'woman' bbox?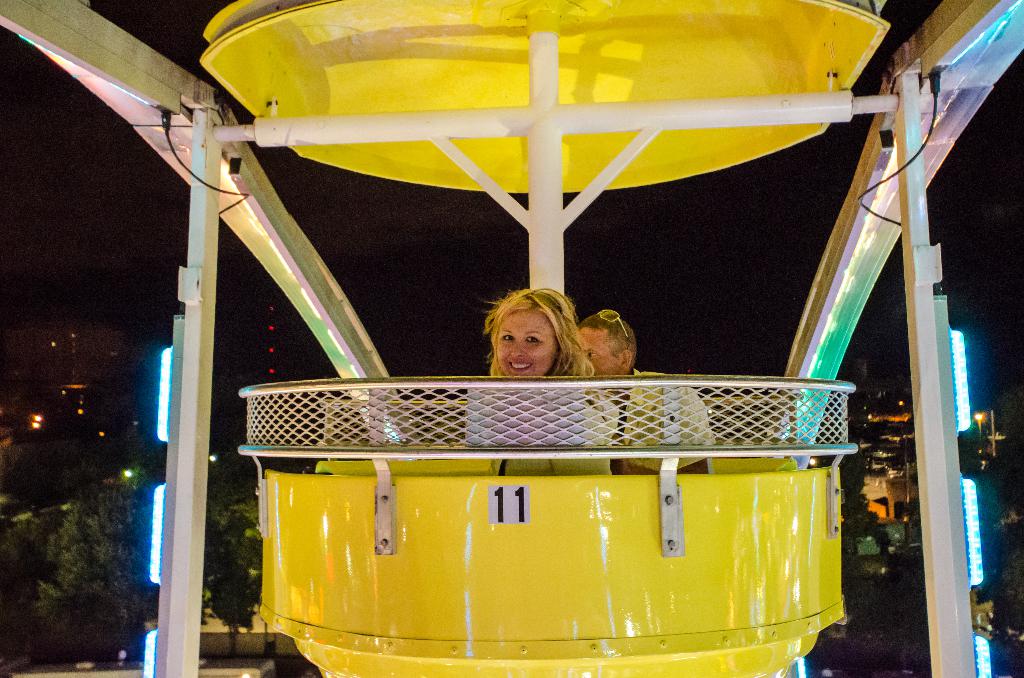
458 286 619 478
